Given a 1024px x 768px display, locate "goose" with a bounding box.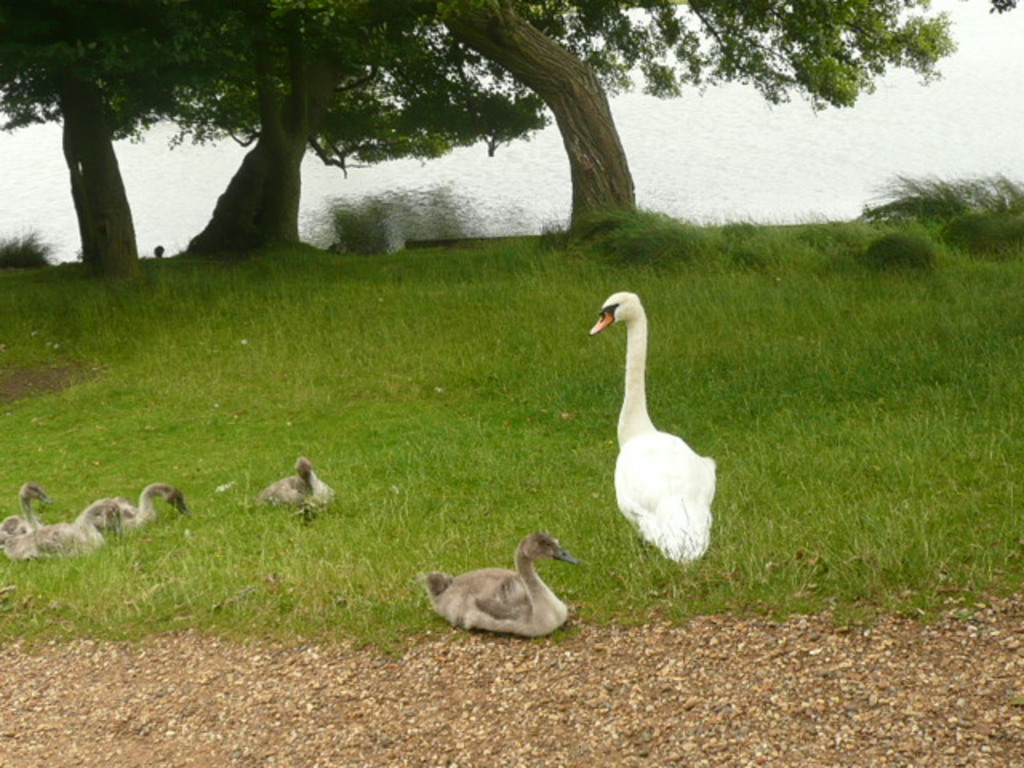
Located: BBox(61, 485, 213, 525).
